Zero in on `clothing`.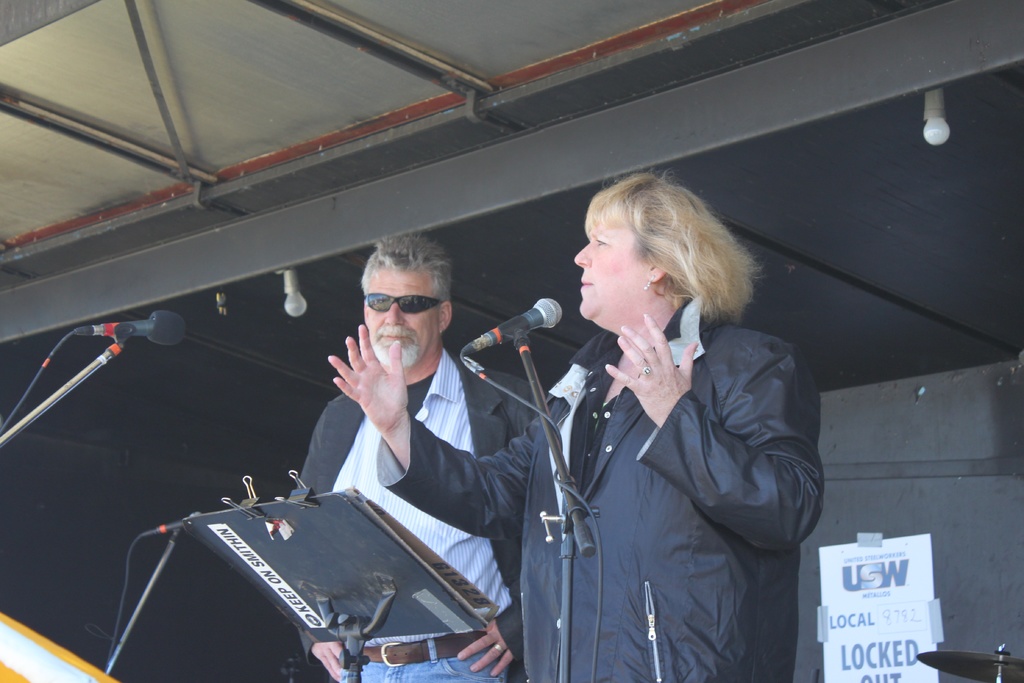
Zeroed in: box=[244, 292, 549, 597].
